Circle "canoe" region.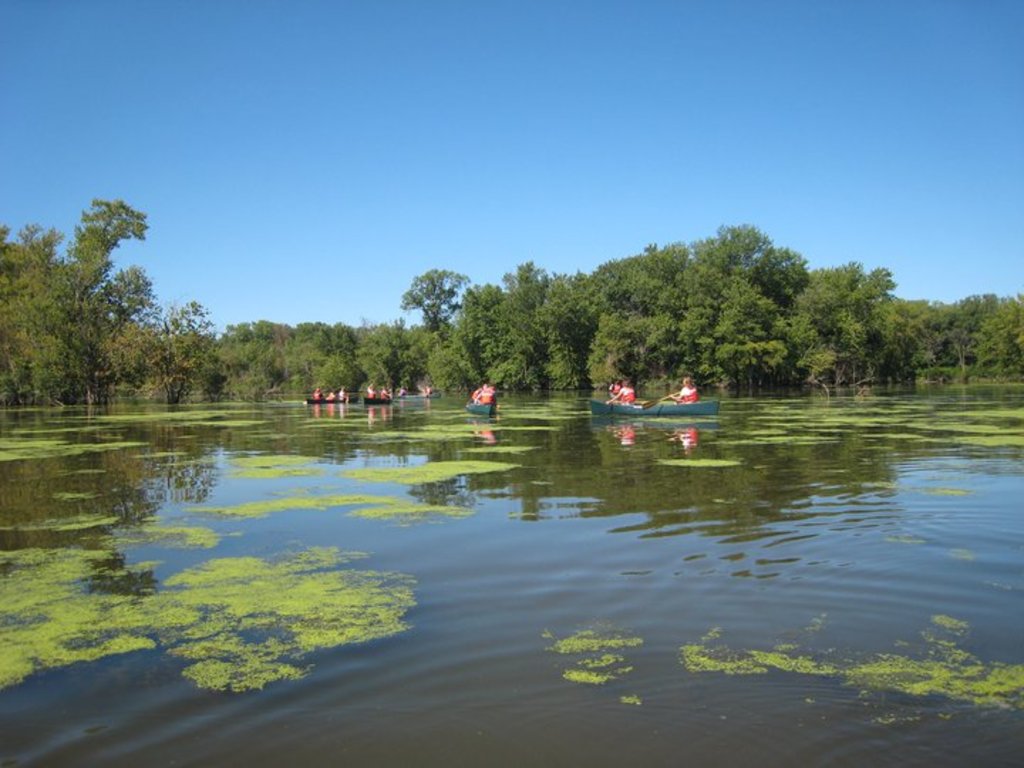
Region: [360, 393, 391, 405].
